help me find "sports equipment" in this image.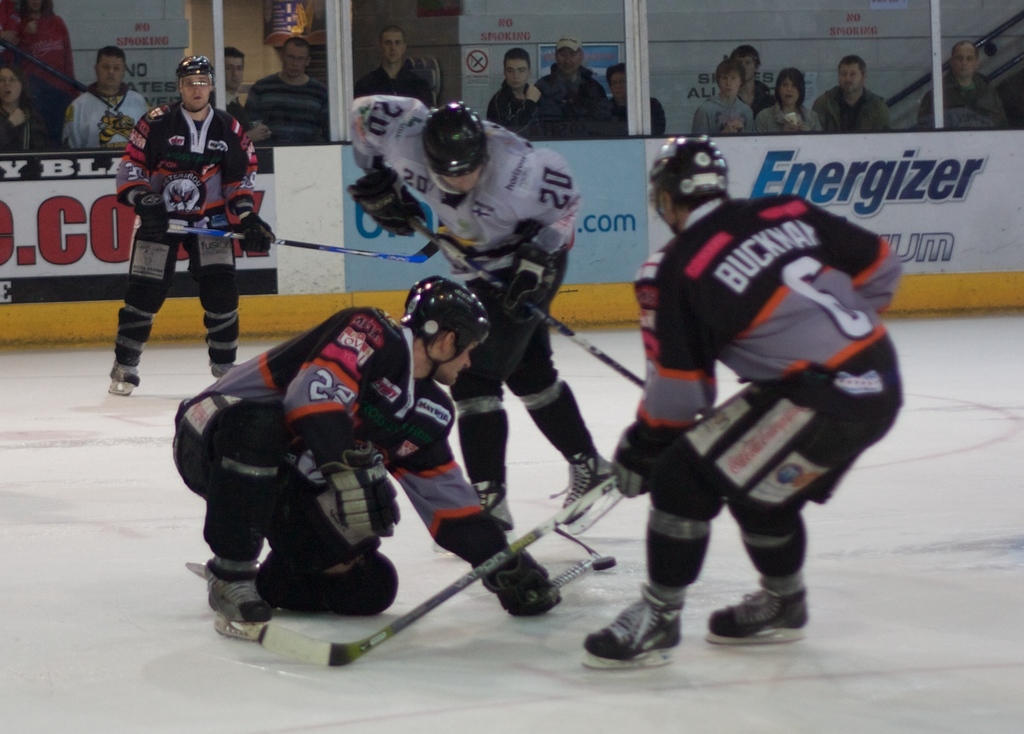
Found it: {"x1": 702, "y1": 585, "x2": 812, "y2": 649}.
